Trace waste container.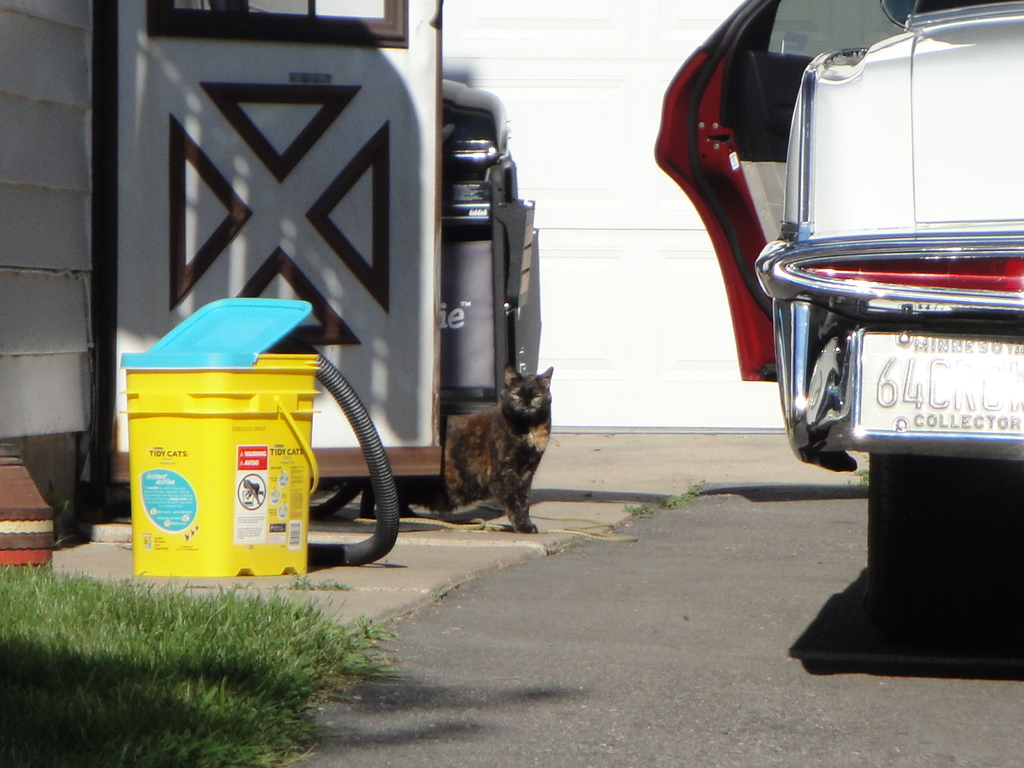
Traced to Rect(112, 299, 330, 589).
